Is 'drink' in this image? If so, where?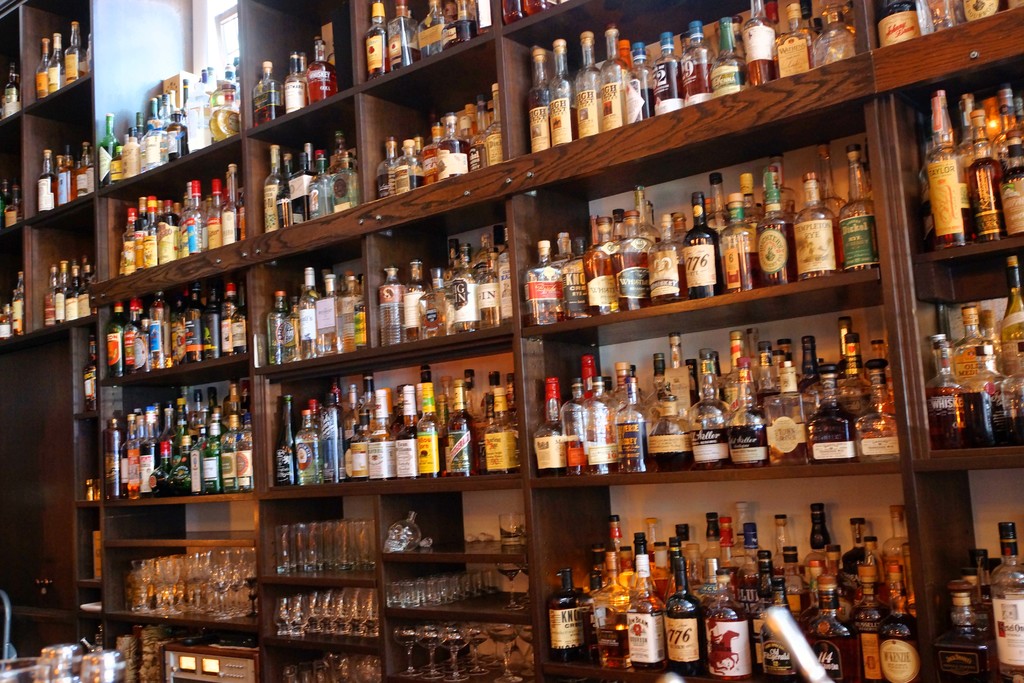
Yes, at box=[354, 297, 365, 345].
